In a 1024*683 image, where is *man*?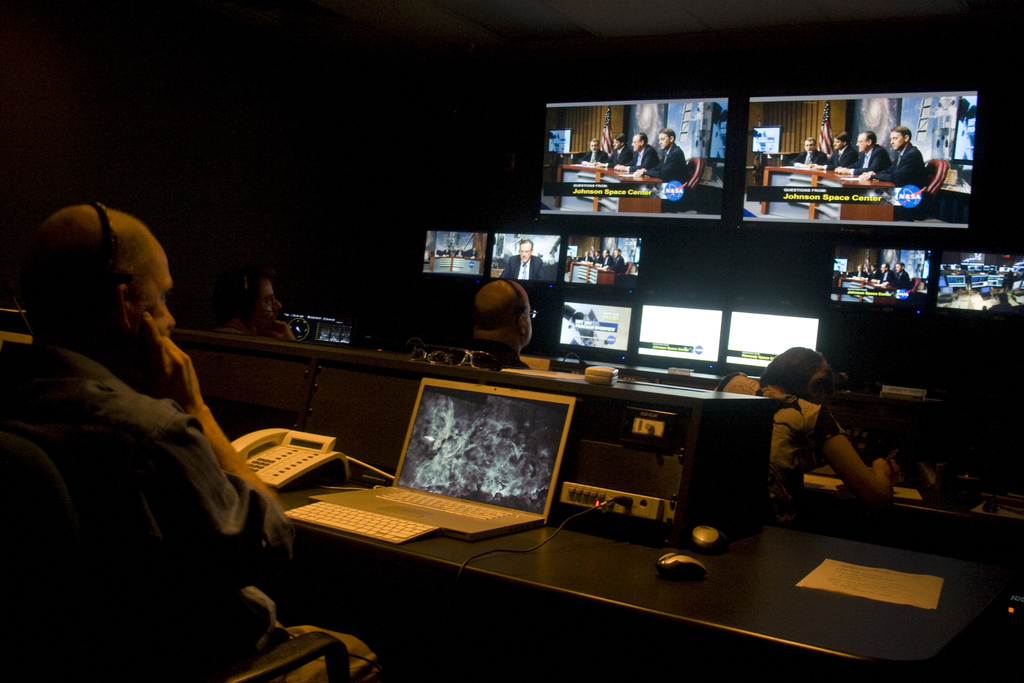
(x1=832, y1=128, x2=856, y2=177).
